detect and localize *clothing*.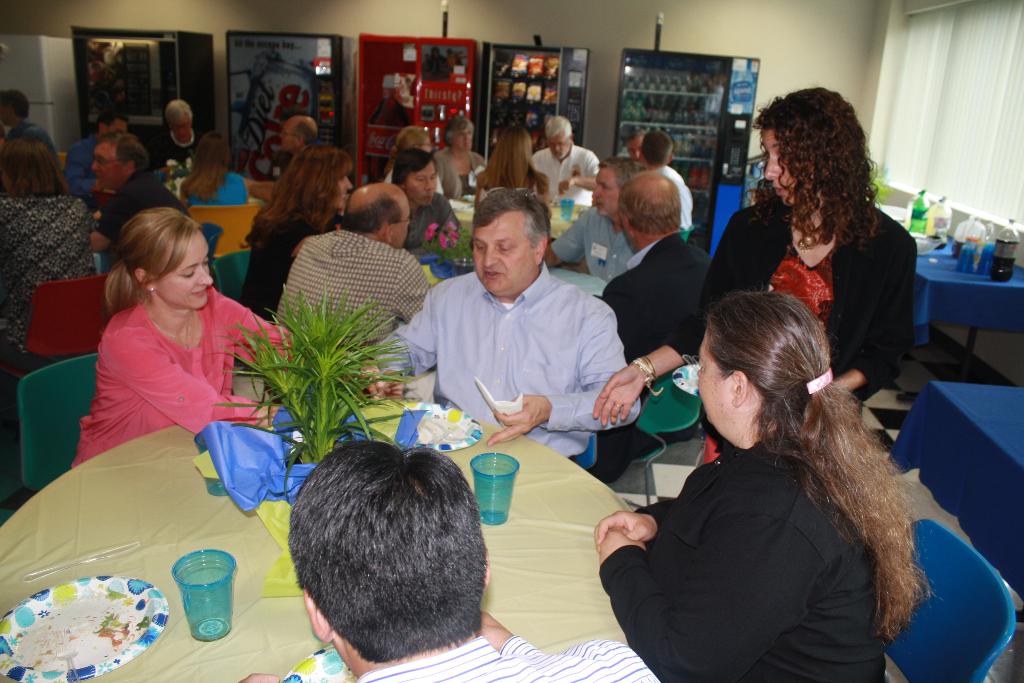
Localized at 601 432 888 682.
